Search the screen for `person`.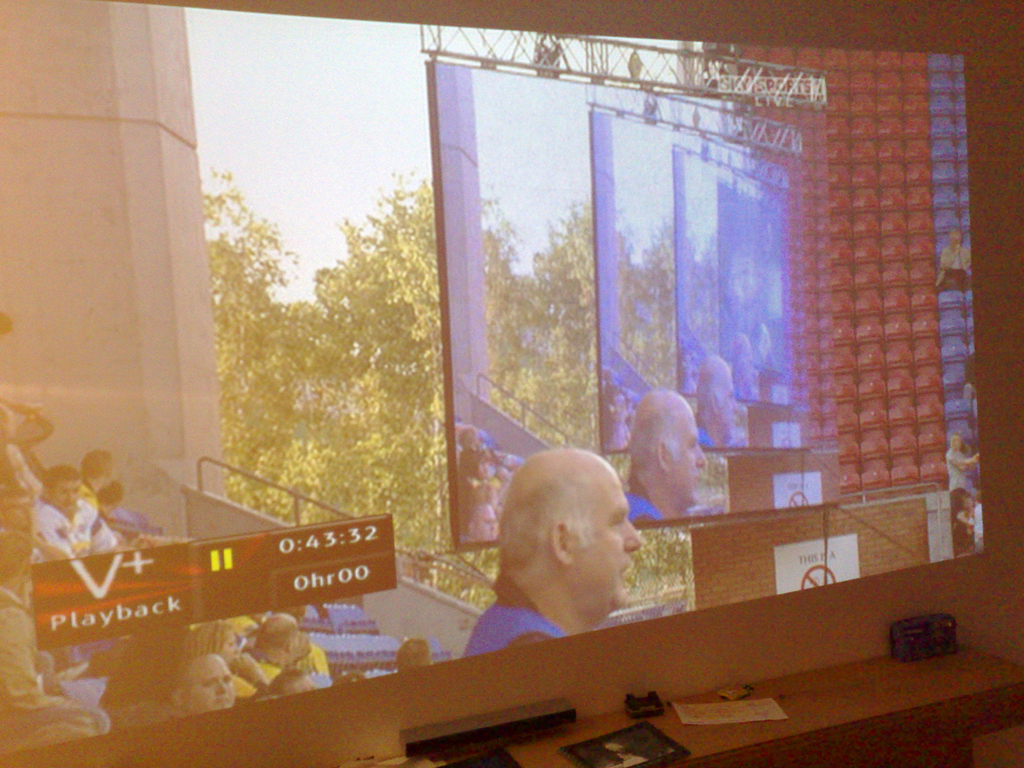
Found at bbox=[33, 461, 130, 564].
